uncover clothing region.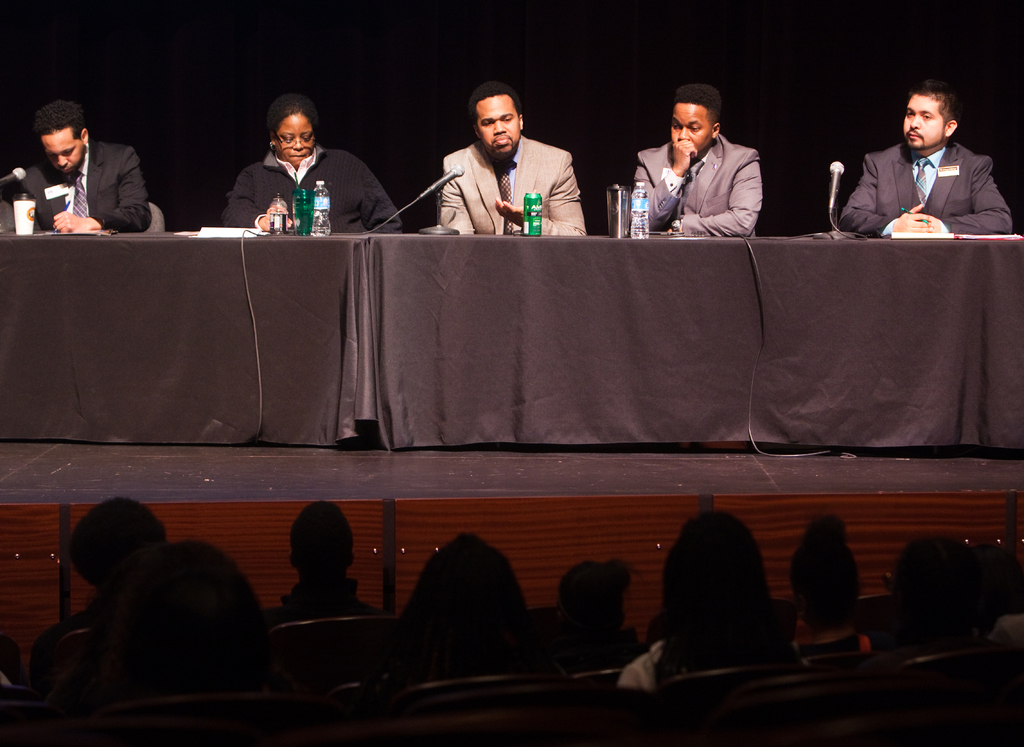
Uncovered: rect(438, 131, 589, 235).
